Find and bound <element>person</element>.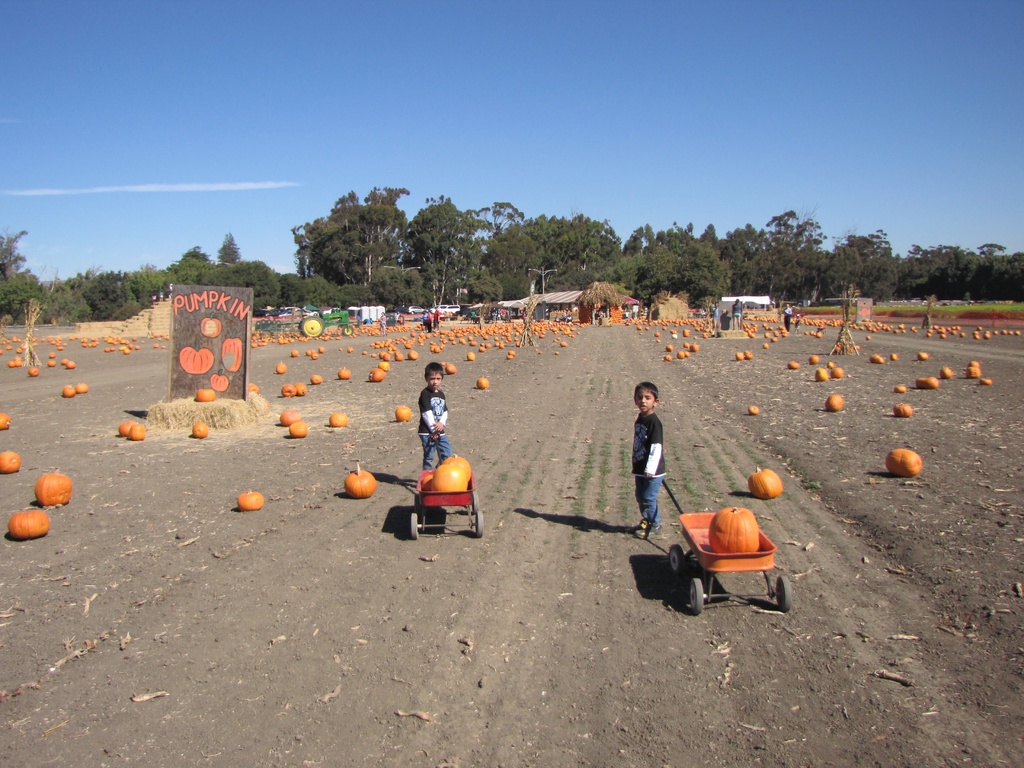
Bound: x1=734 y1=298 x2=742 y2=332.
